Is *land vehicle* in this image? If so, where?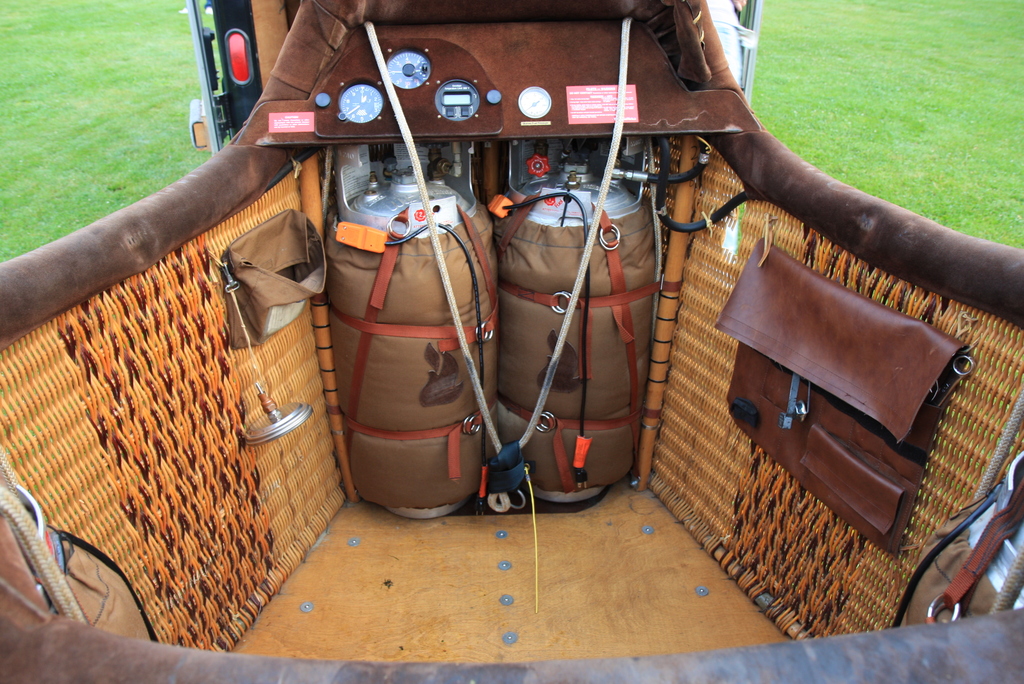
Yes, at detection(181, 0, 764, 161).
